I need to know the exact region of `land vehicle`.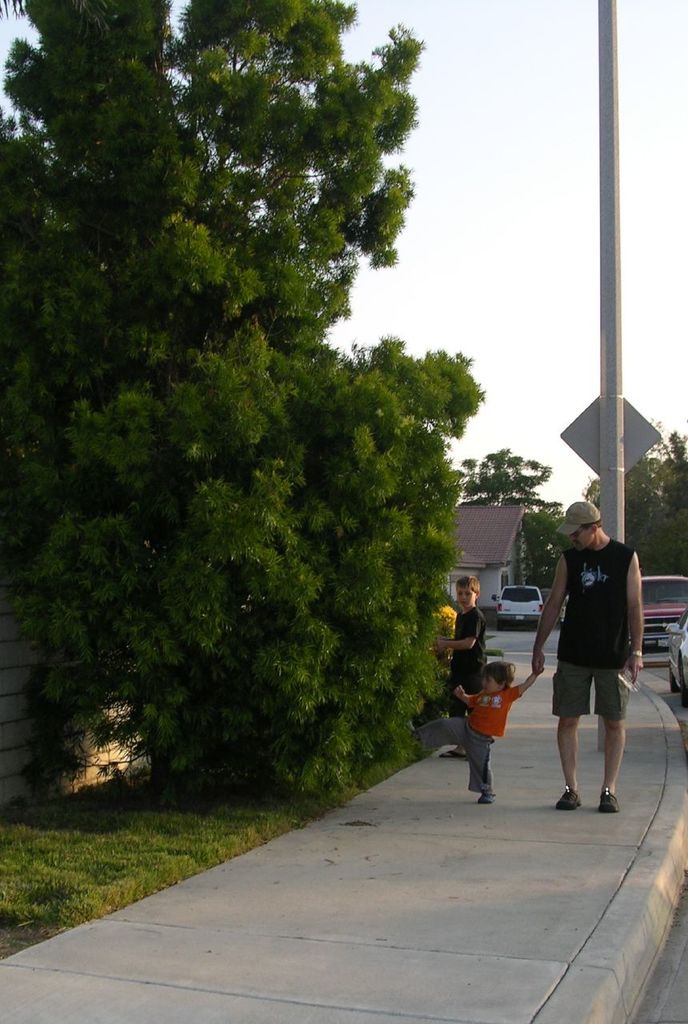
Region: pyautogui.locateOnScreen(664, 608, 687, 708).
